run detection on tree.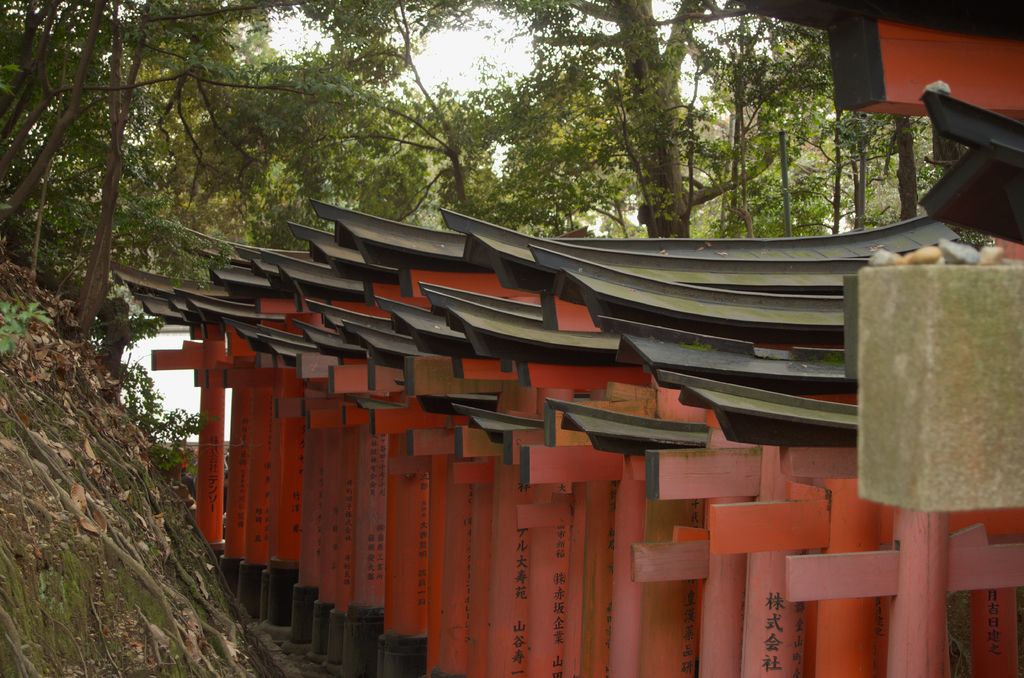
Result: 665,0,819,231.
